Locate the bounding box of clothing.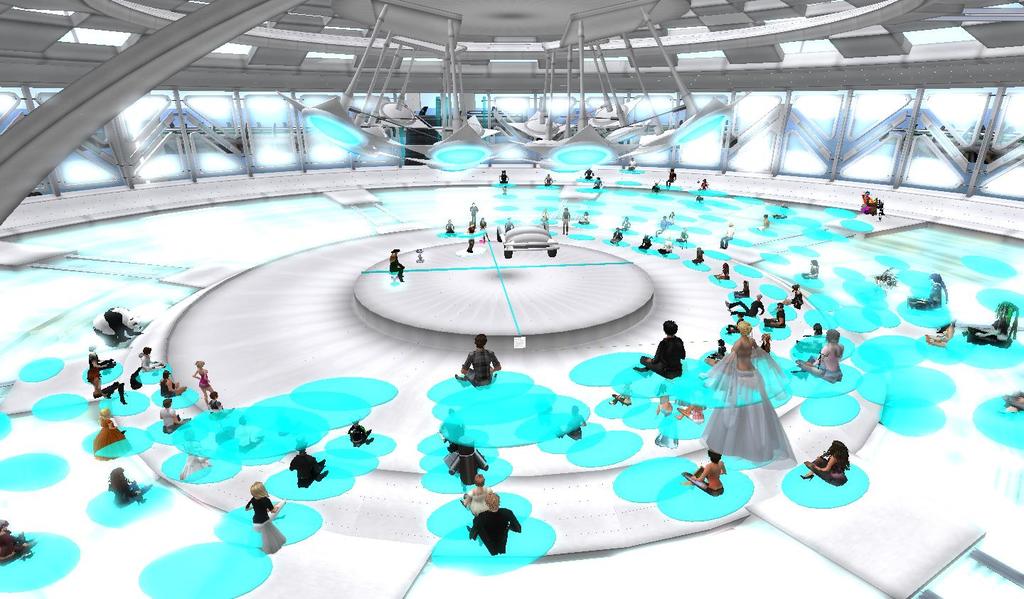
Bounding box: detection(971, 318, 1018, 347).
